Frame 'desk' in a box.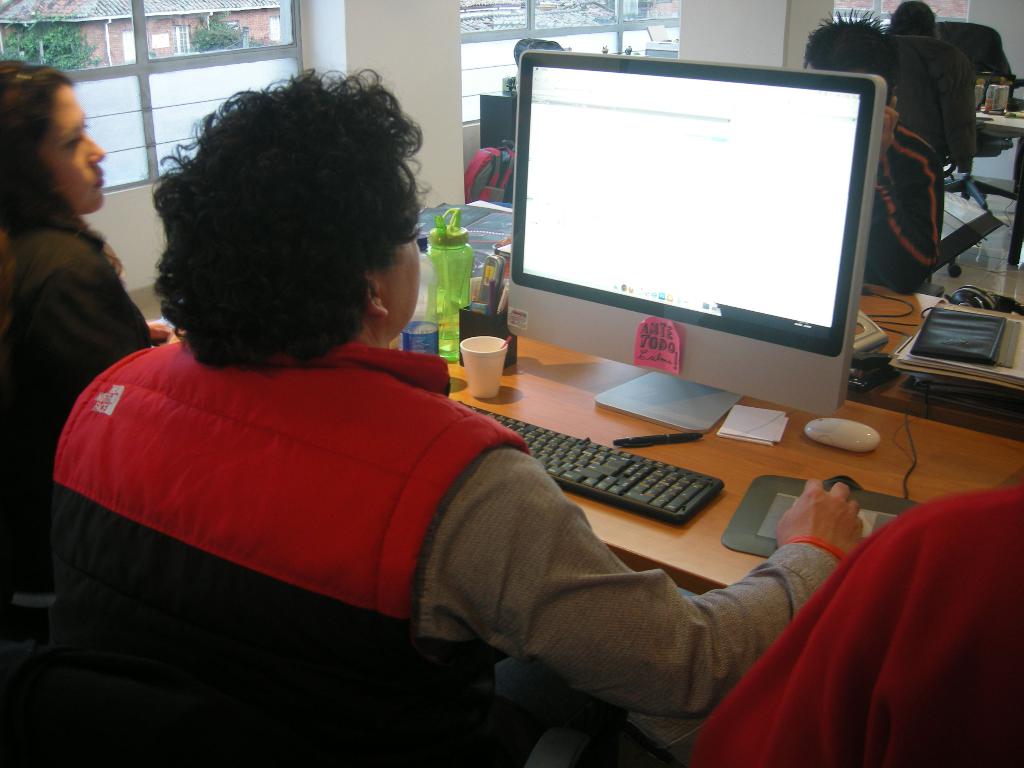
17:244:916:747.
